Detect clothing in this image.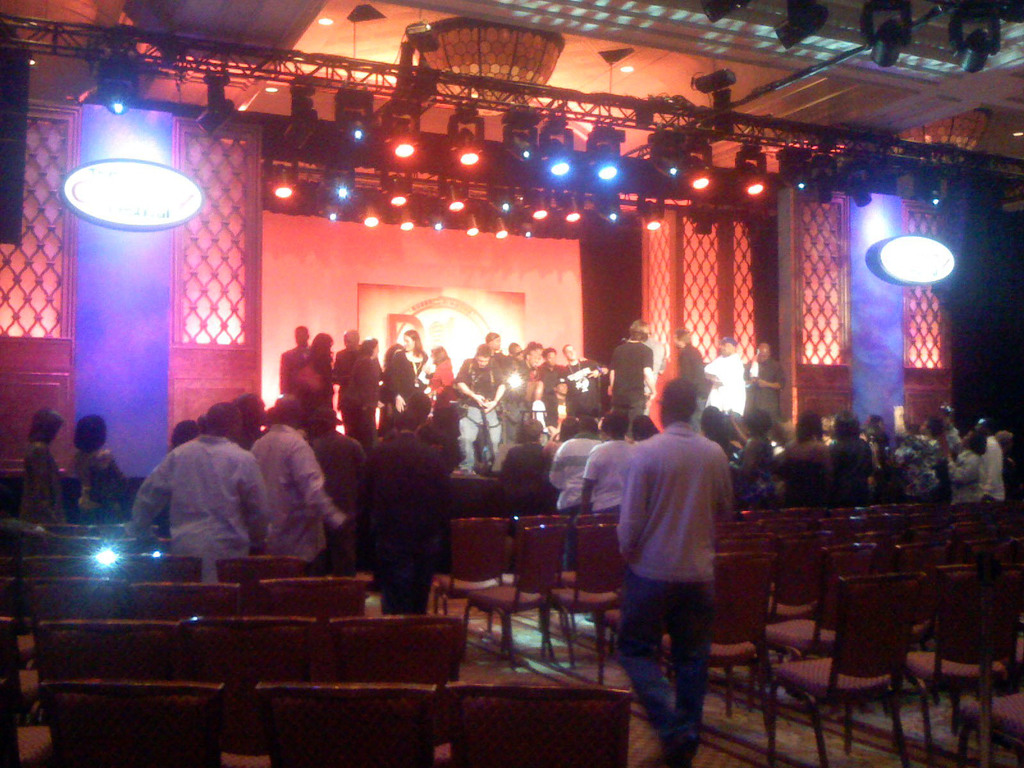
Detection: {"x1": 283, "y1": 345, "x2": 312, "y2": 393}.
